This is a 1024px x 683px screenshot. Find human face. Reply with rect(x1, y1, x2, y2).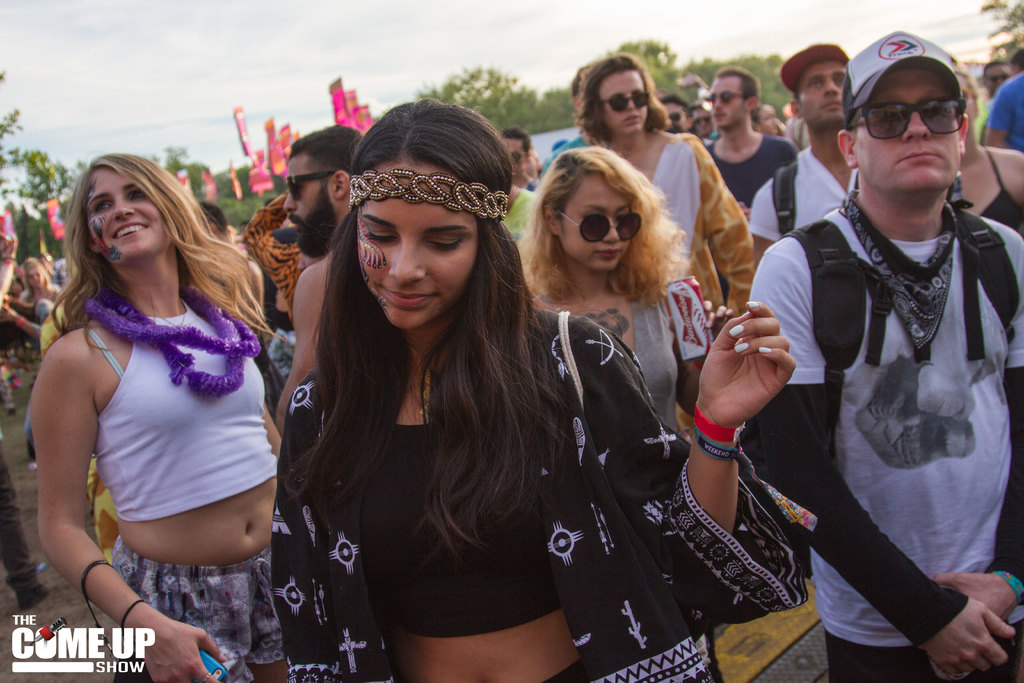
rect(963, 79, 977, 131).
